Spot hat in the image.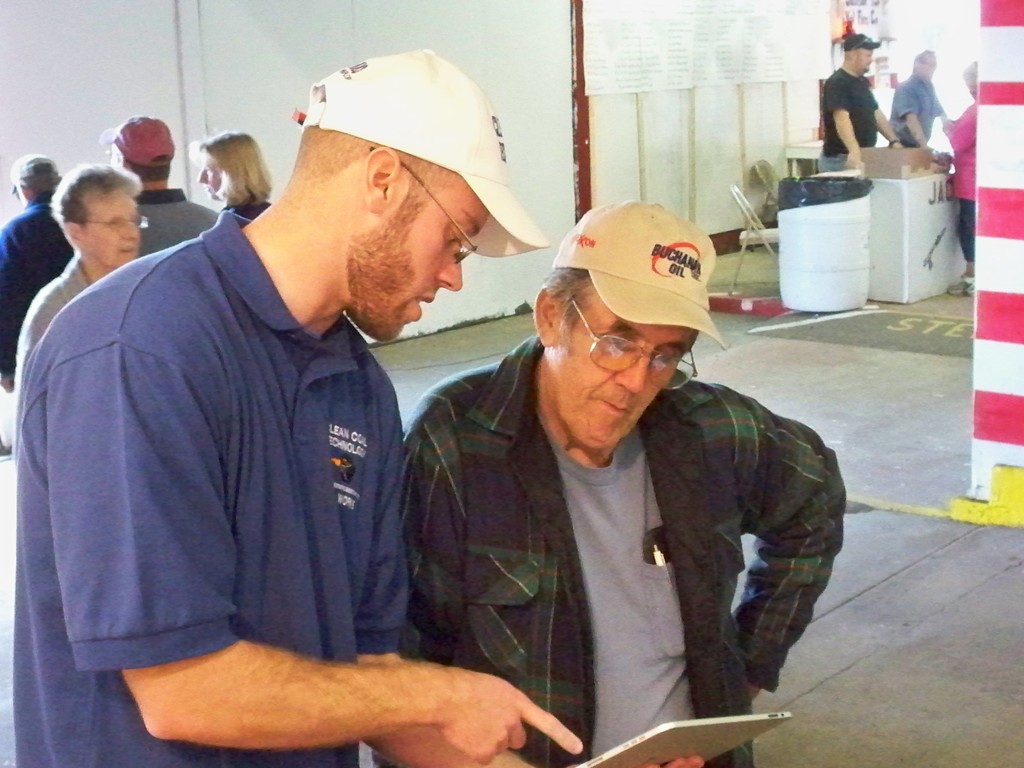
hat found at <box>554,202,727,352</box>.
